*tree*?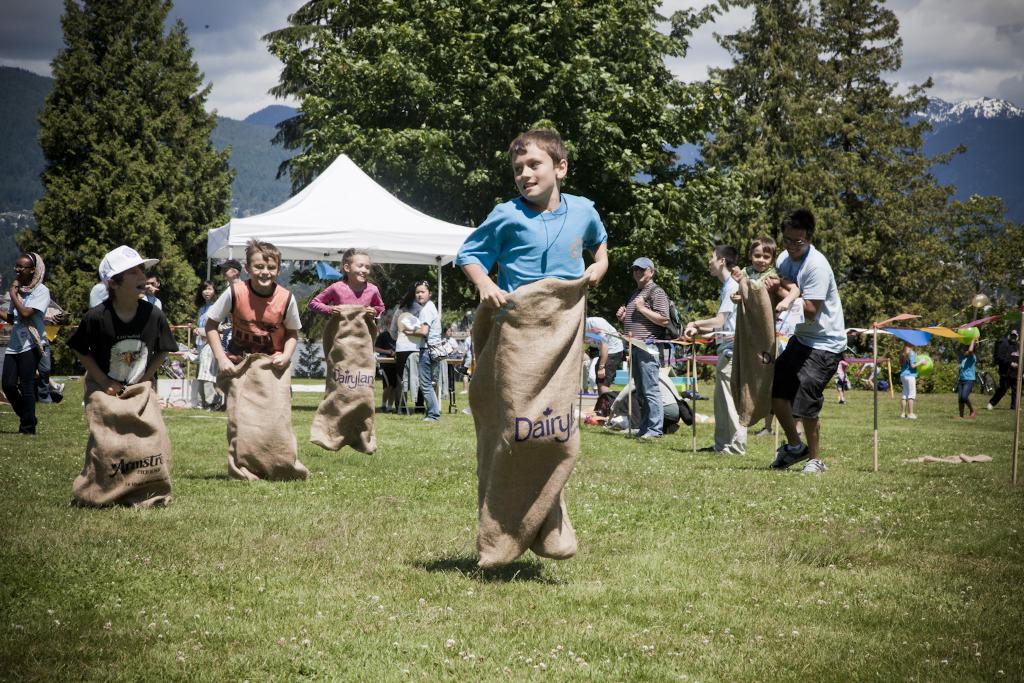
box=[19, 0, 237, 360]
